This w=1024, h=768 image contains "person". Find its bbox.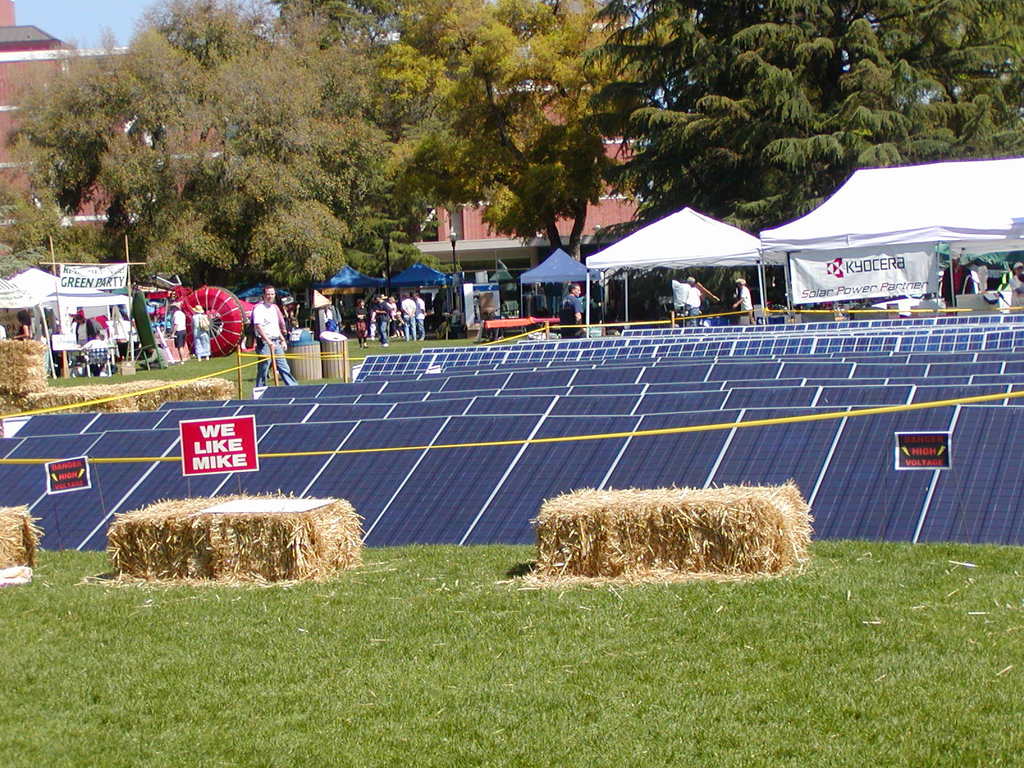
bbox=[15, 305, 36, 340].
